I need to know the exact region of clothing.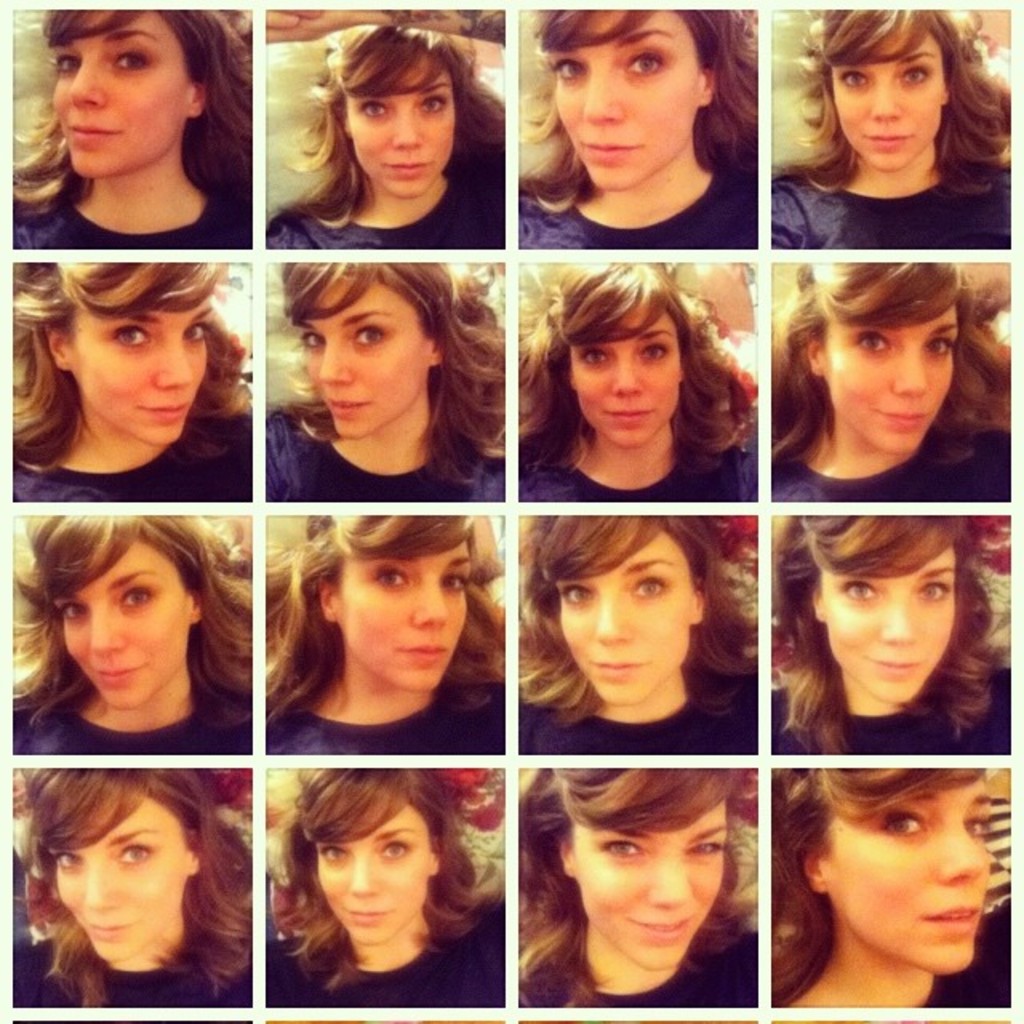
Region: crop(923, 952, 1002, 1003).
